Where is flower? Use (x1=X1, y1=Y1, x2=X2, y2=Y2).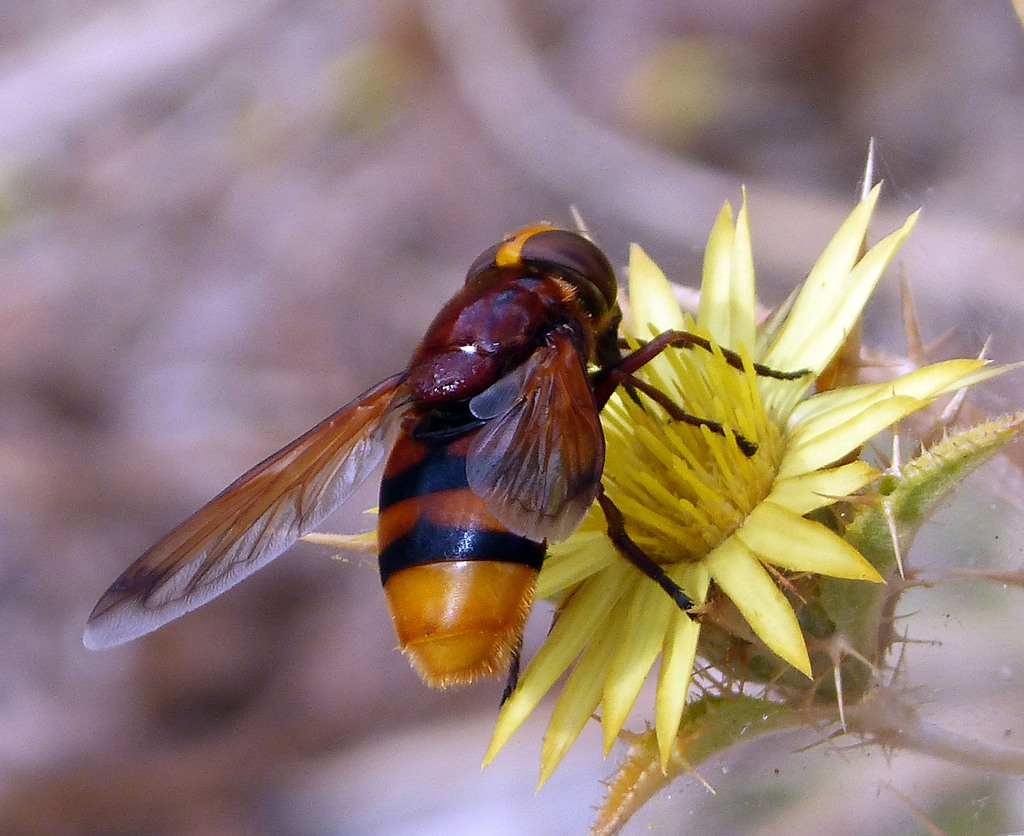
(x1=486, y1=131, x2=1019, y2=828).
